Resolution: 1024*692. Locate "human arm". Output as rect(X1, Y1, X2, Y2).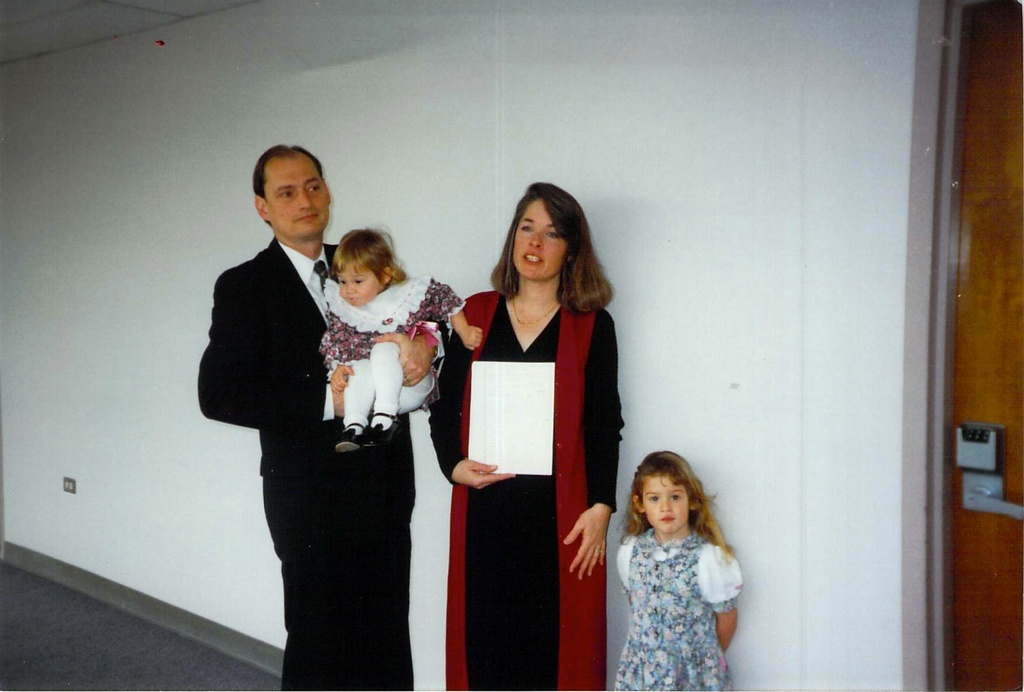
rect(561, 318, 627, 585).
